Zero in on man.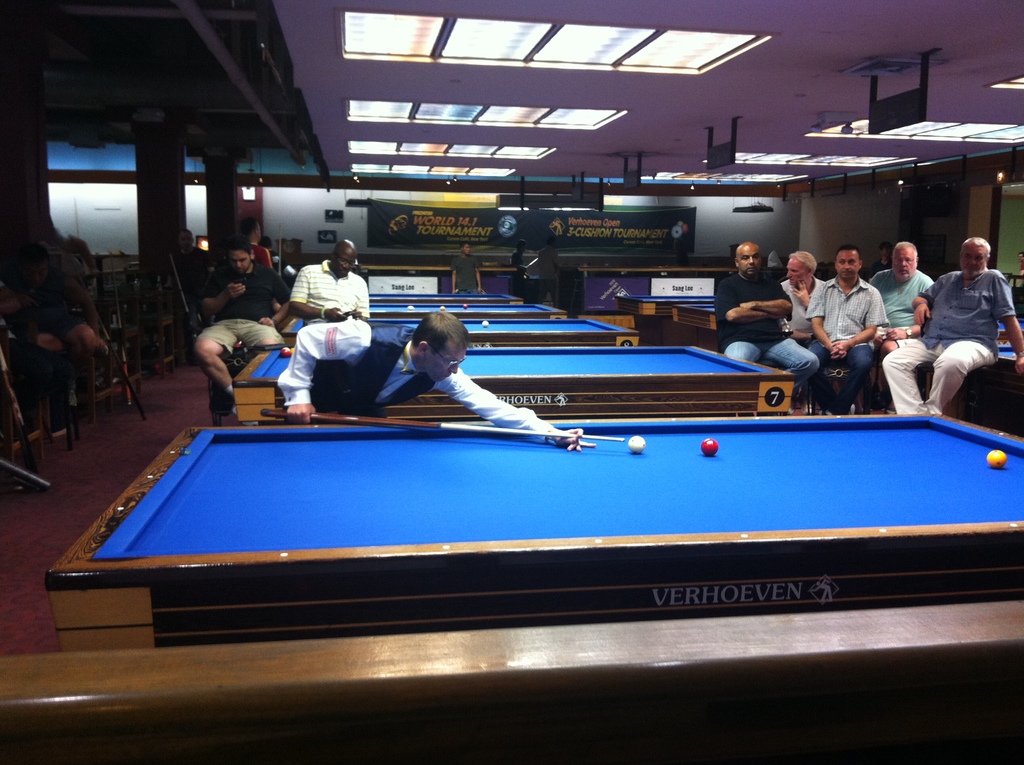
Zeroed in: (449,238,479,296).
